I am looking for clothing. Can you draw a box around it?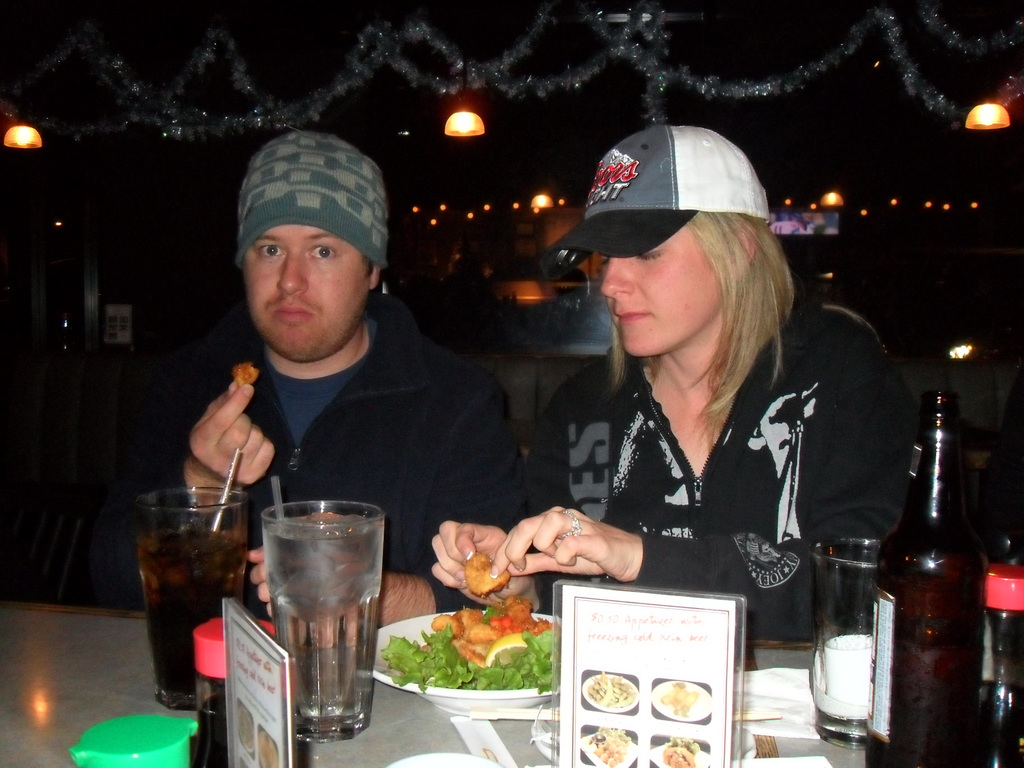
Sure, the bounding box is x1=90 y1=295 x2=517 y2=612.
